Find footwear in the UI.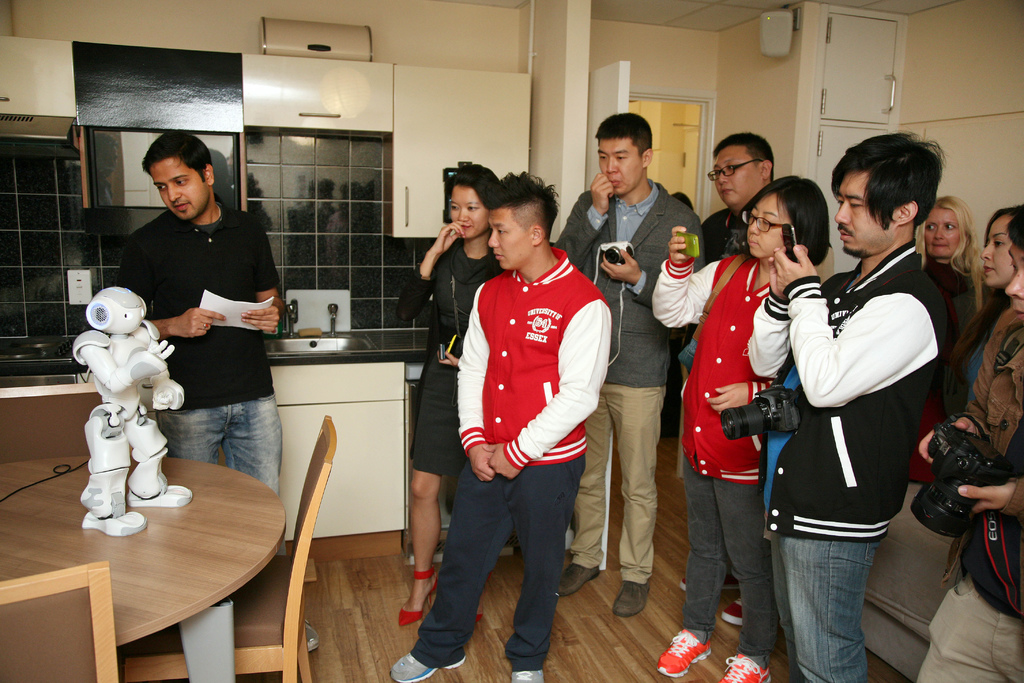
UI element at 612:580:648:619.
